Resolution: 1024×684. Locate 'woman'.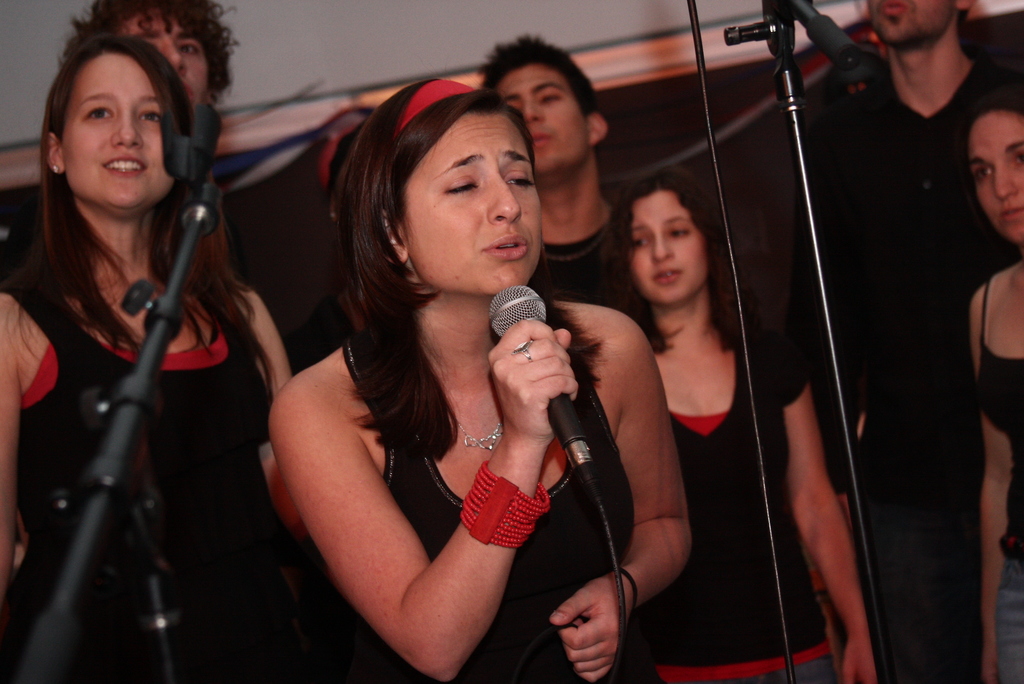
<bbox>267, 76, 694, 682</bbox>.
